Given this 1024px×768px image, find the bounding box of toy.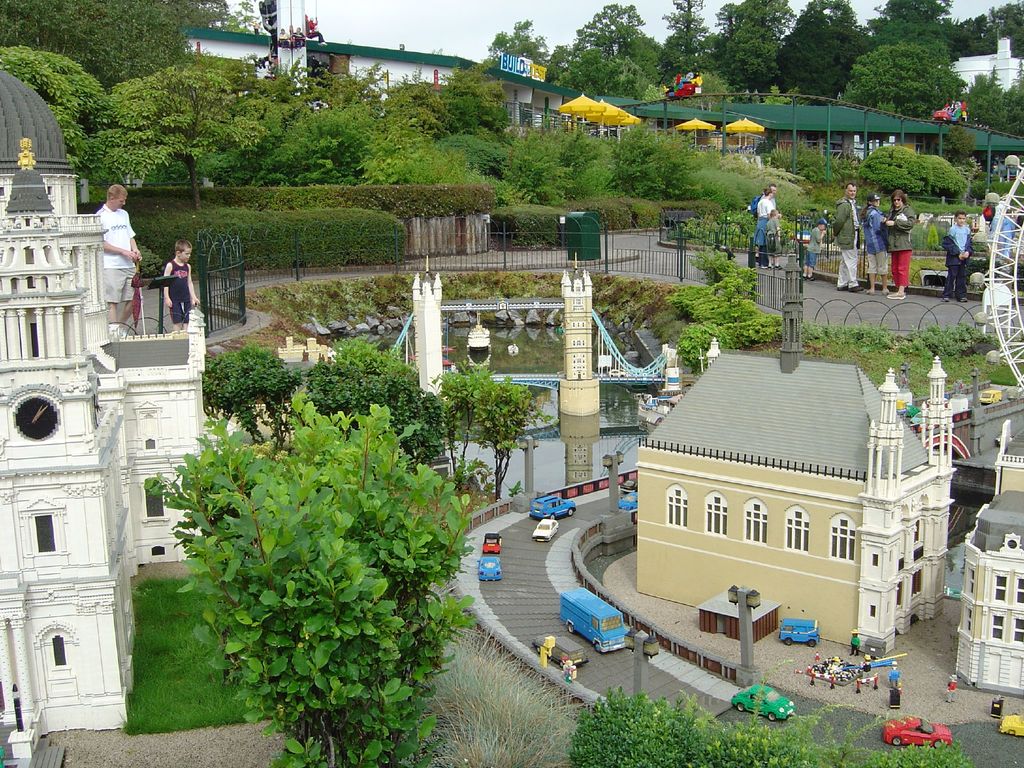
crop(540, 637, 552, 669).
